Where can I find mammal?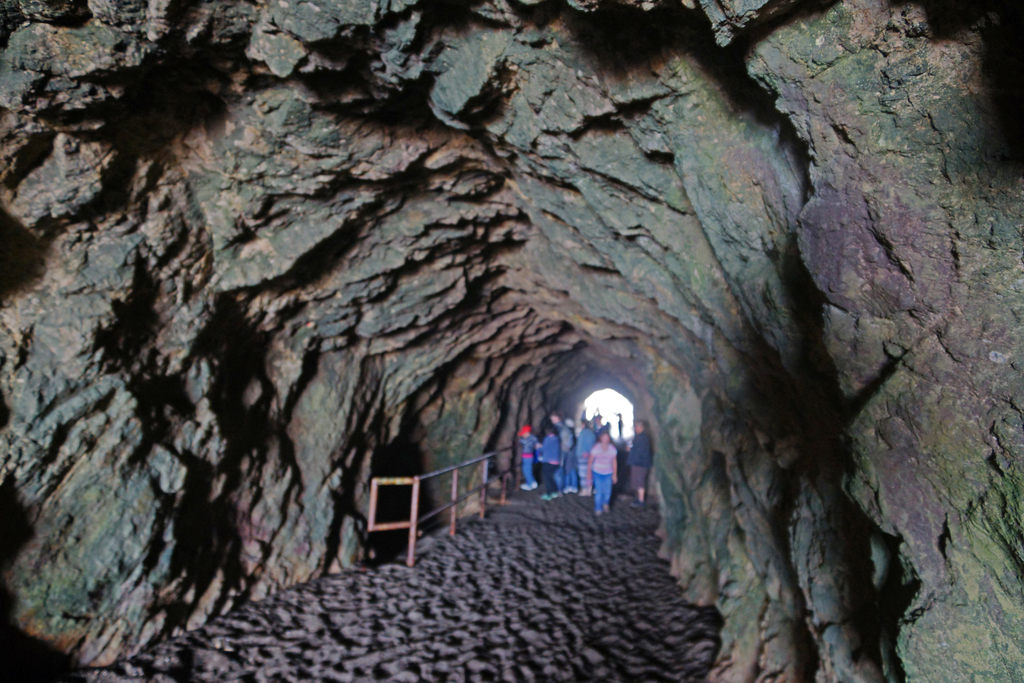
You can find it at 545/409/582/491.
